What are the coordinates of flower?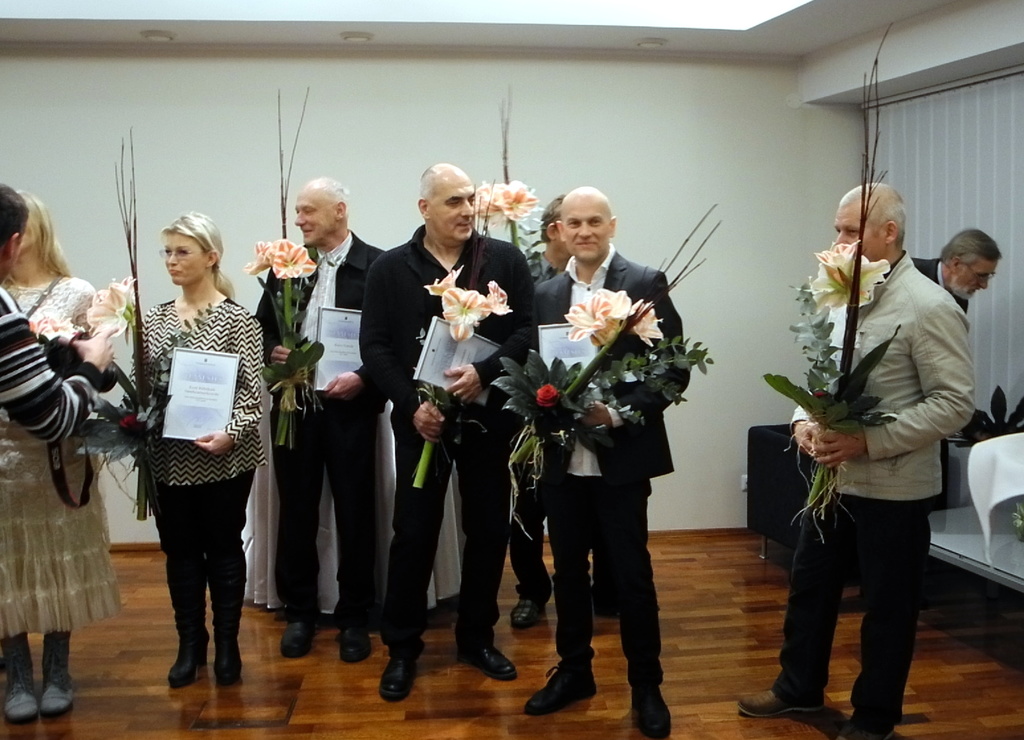
crop(470, 177, 538, 223).
